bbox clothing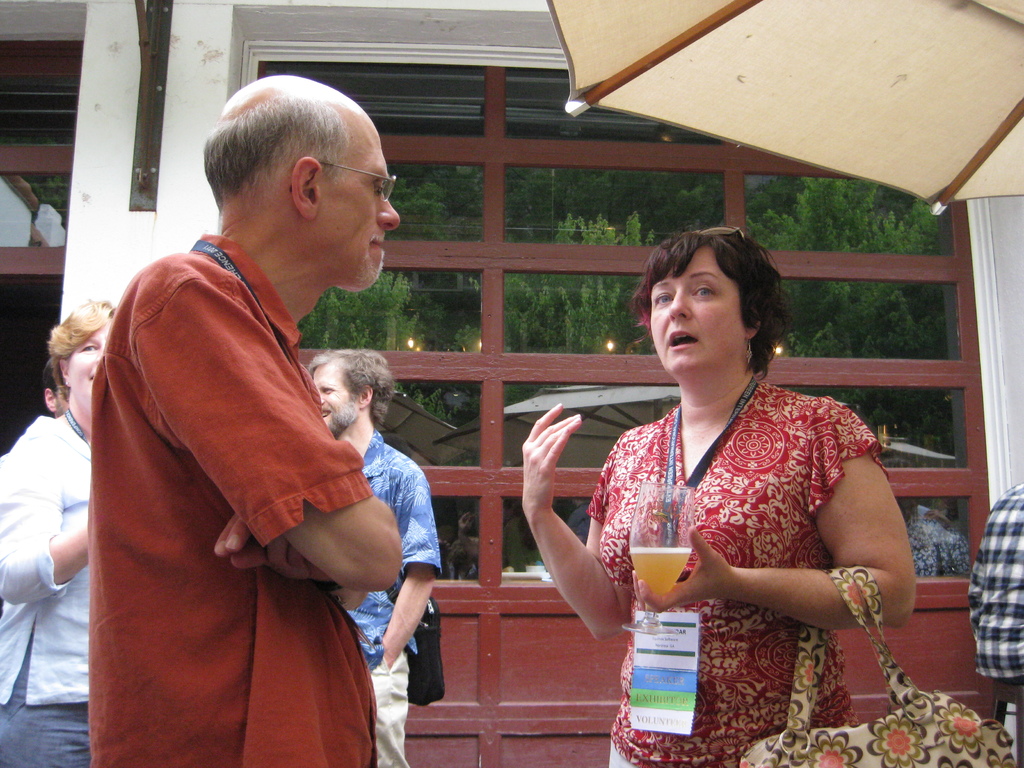
crop(964, 466, 1023, 680)
